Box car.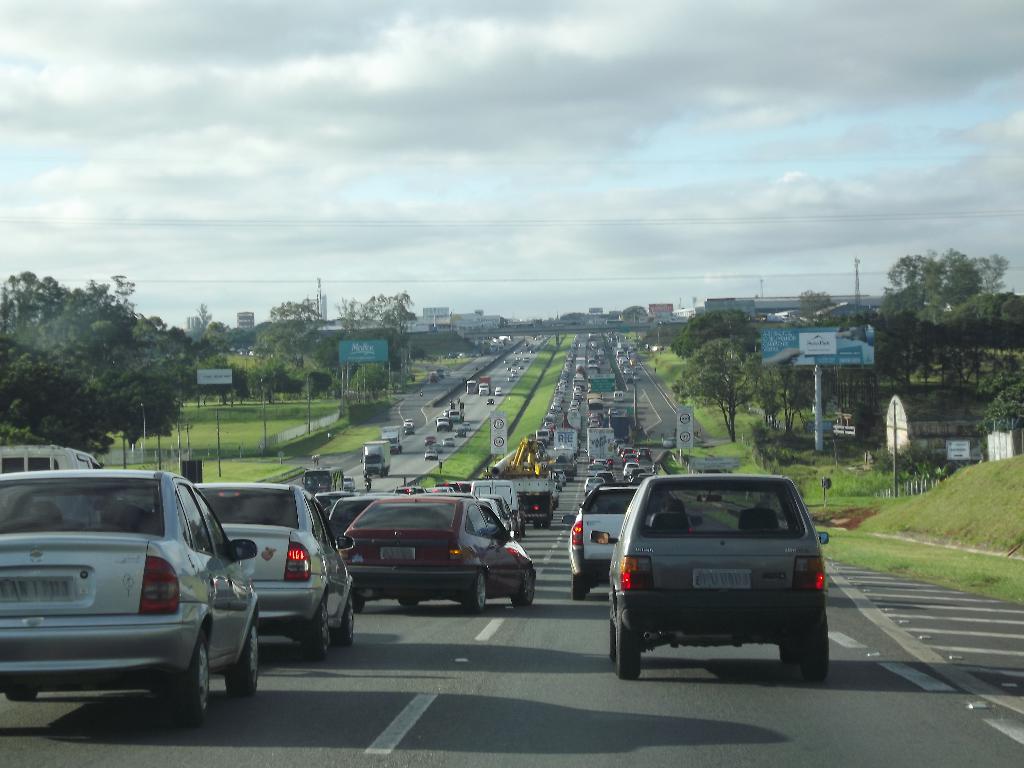
crop(461, 421, 471, 435).
